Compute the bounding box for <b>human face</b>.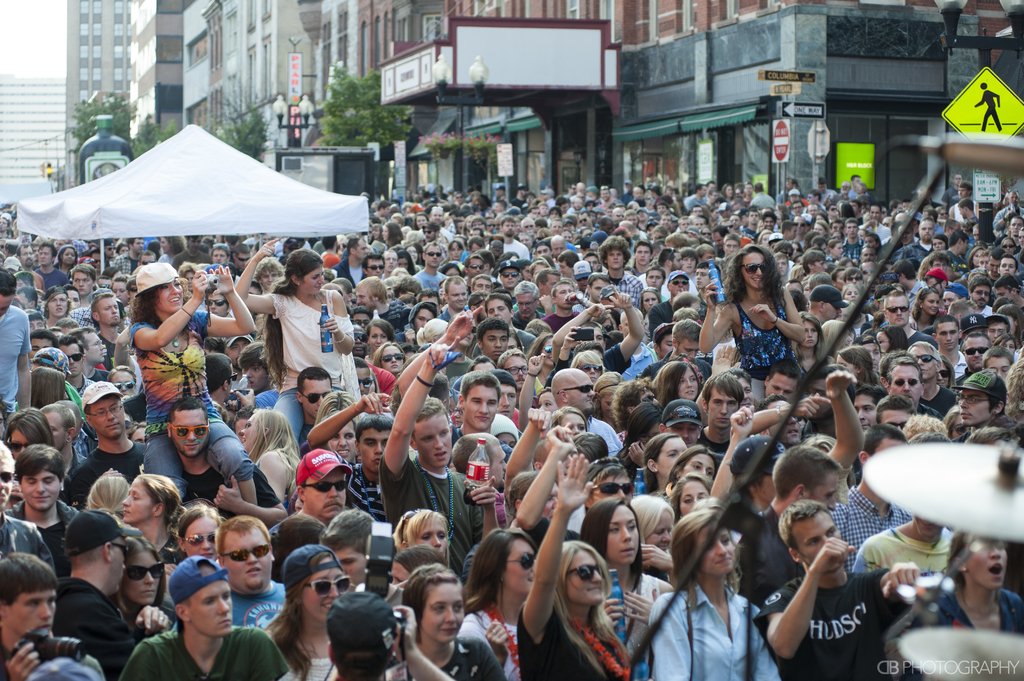
465,388,497,427.
